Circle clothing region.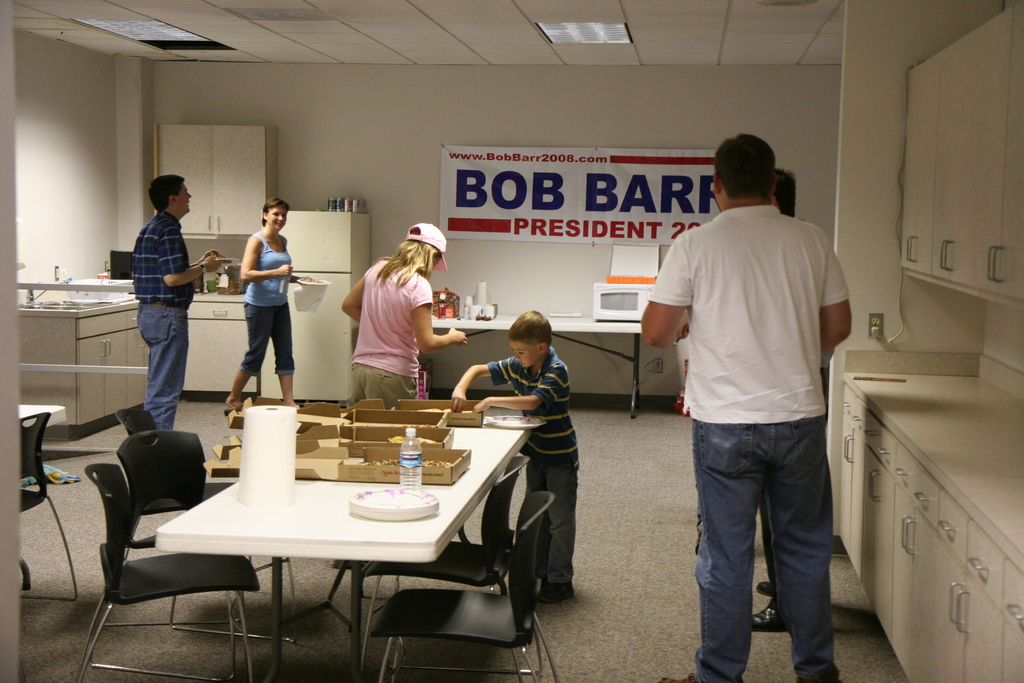
Region: x1=353 y1=258 x2=431 y2=407.
